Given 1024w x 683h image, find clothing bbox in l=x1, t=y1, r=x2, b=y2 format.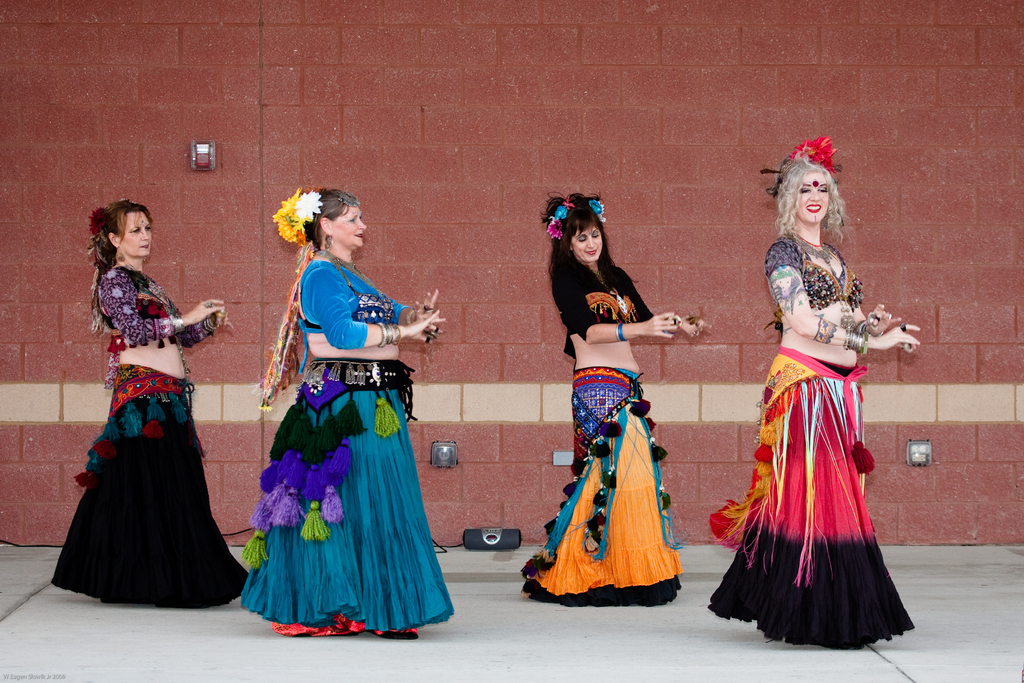
l=49, t=263, r=249, b=605.
